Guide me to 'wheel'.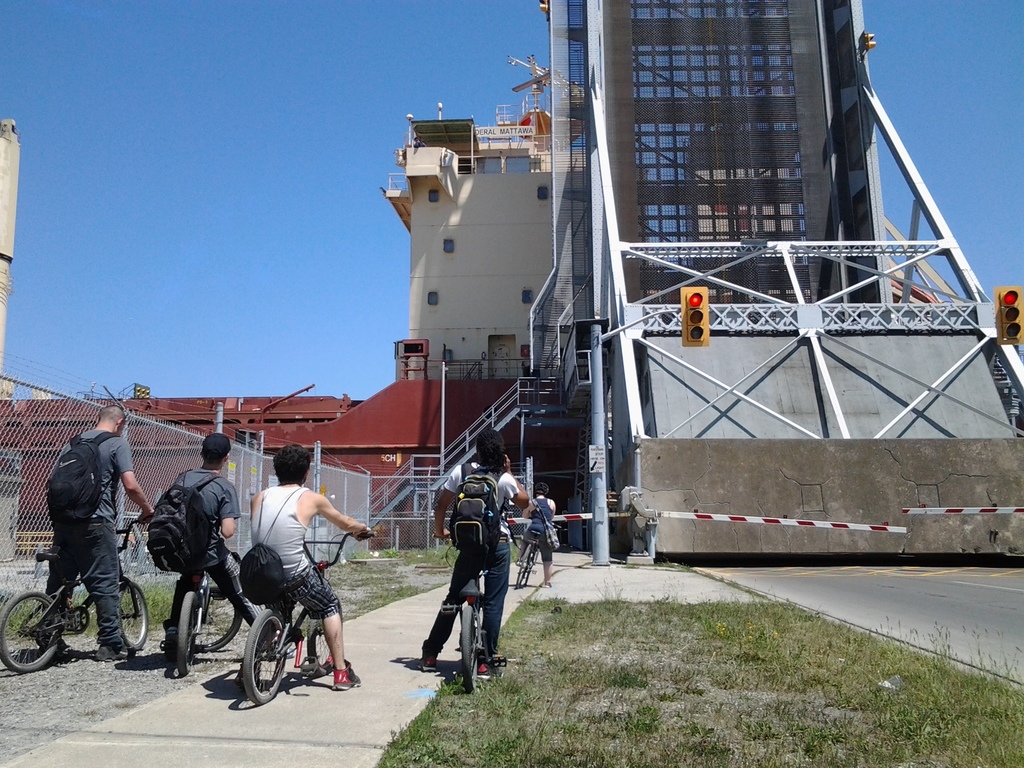
Guidance: region(191, 571, 243, 653).
